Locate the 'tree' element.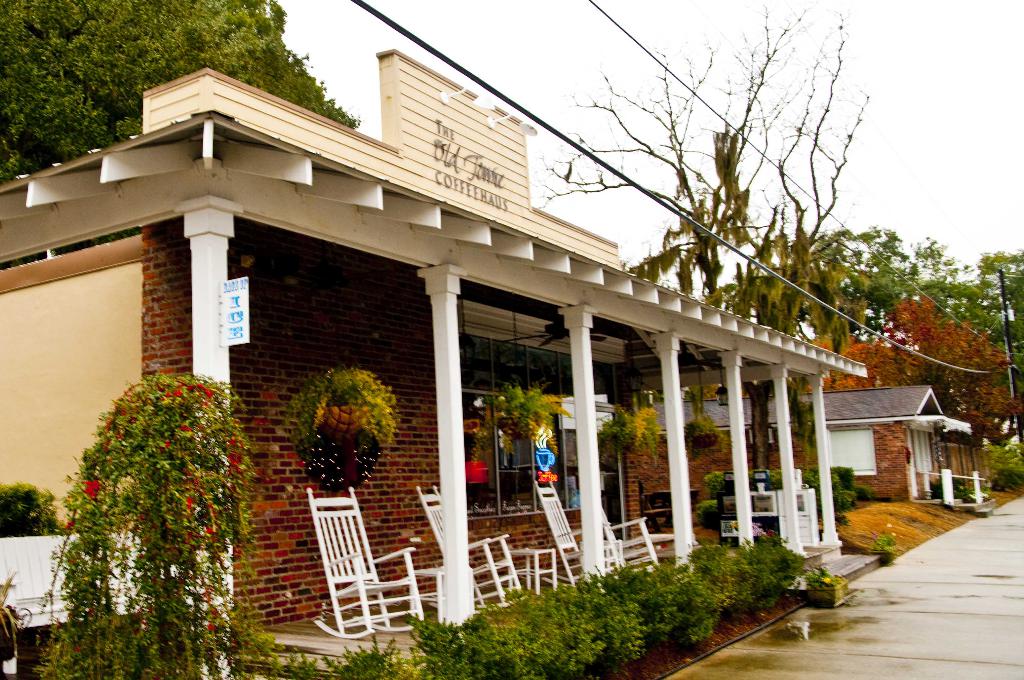
Element bbox: {"left": 819, "top": 291, "right": 1021, "bottom": 449}.
